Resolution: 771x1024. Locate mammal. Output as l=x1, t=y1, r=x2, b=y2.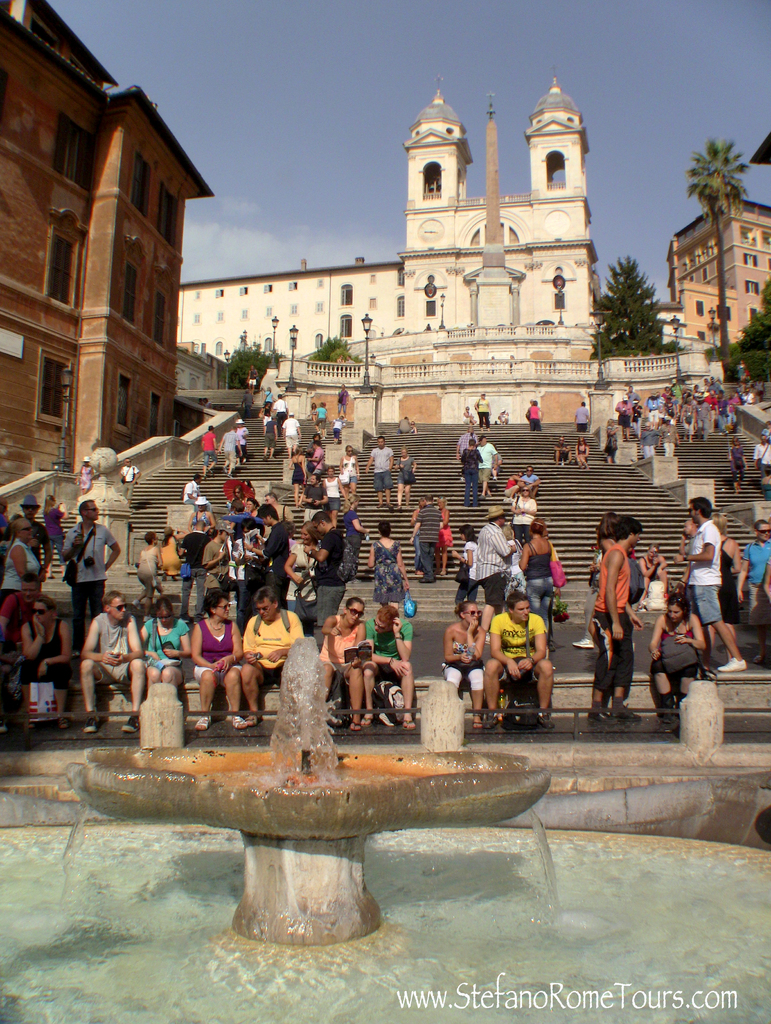
l=175, t=513, r=206, b=577.
